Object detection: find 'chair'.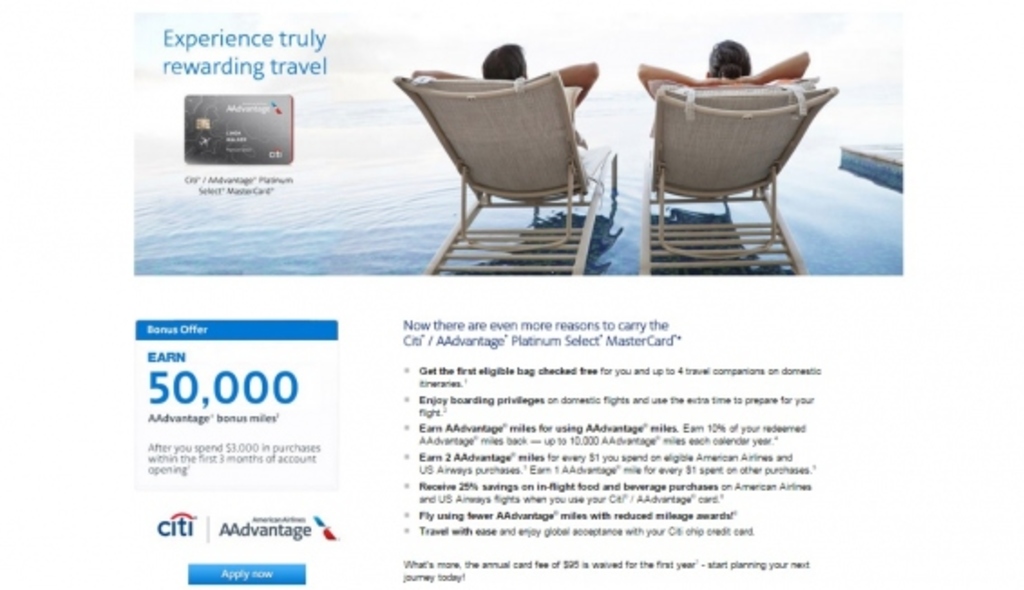
[x1=635, y1=92, x2=832, y2=271].
